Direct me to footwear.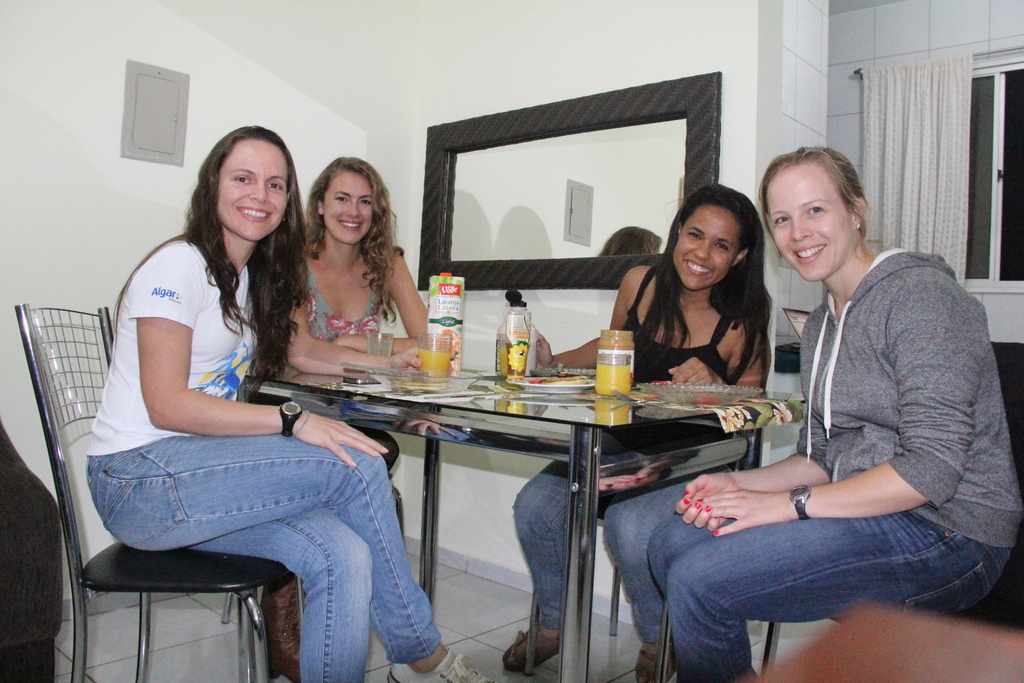
Direction: left=628, top=652, right=676, bottom=682.
